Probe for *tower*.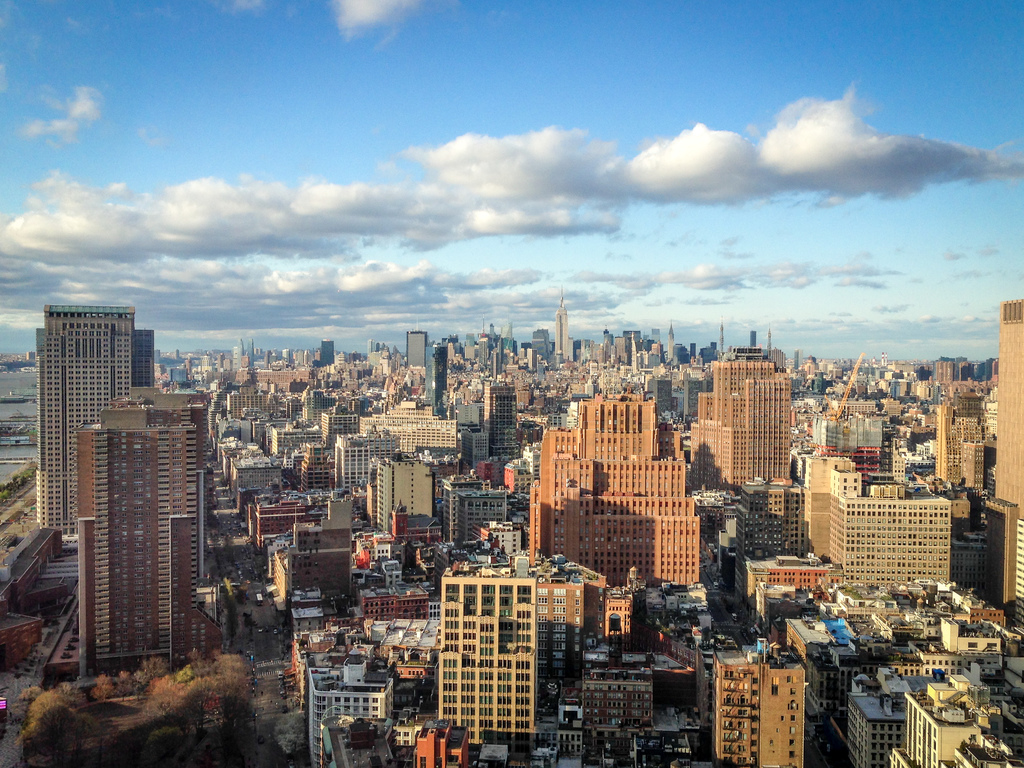
Probe result: <box>523,392,701,585</box>.
